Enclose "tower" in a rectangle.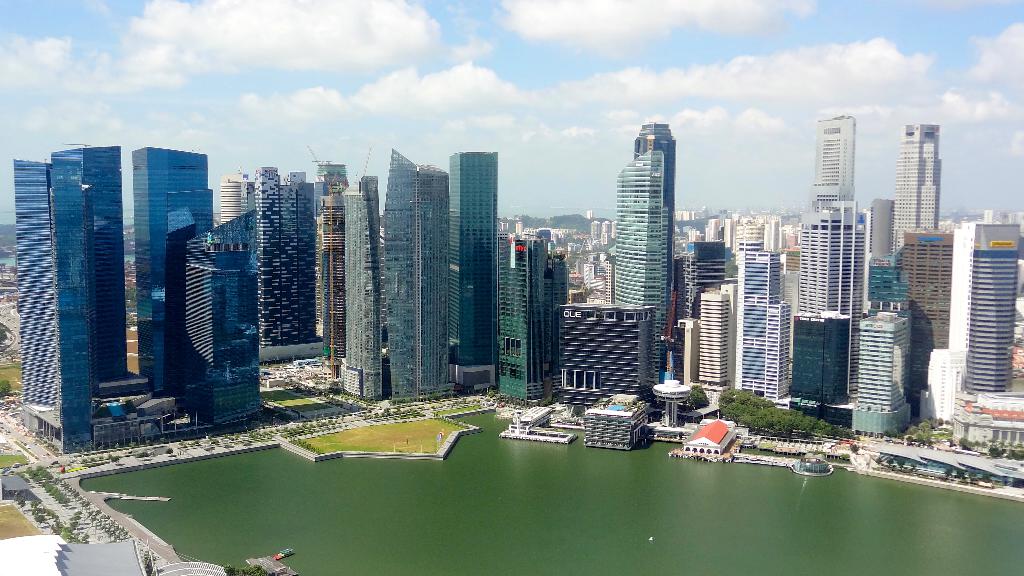
803/103/855/204.
